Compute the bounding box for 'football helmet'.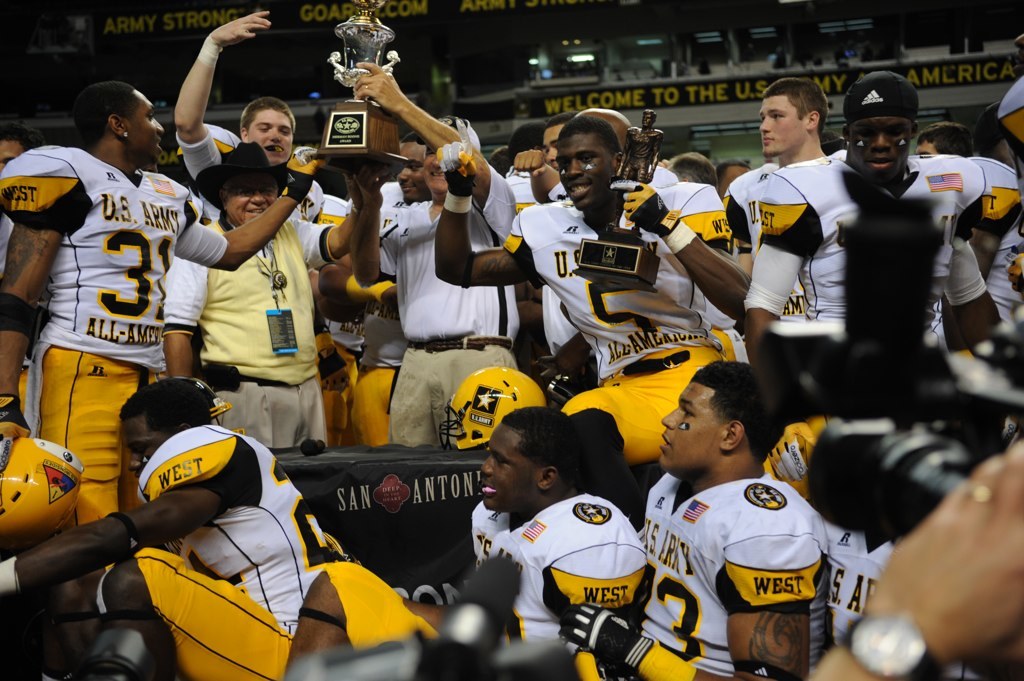
region(0, 436, 84, 544).
